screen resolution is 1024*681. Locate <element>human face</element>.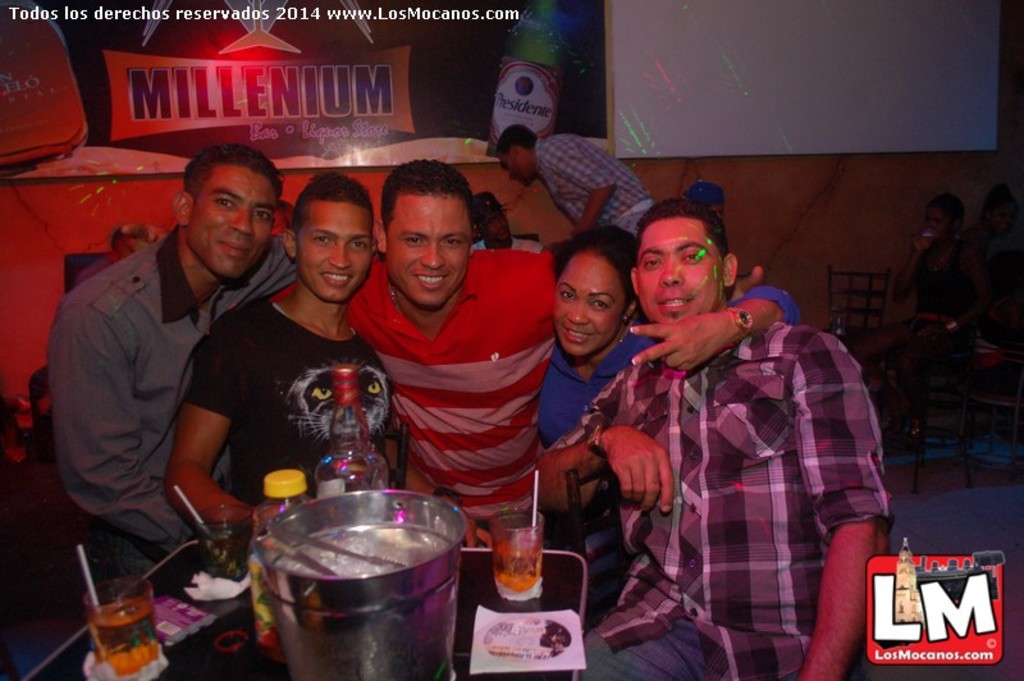
[left=637, top=218, right=723, bottom=328].
